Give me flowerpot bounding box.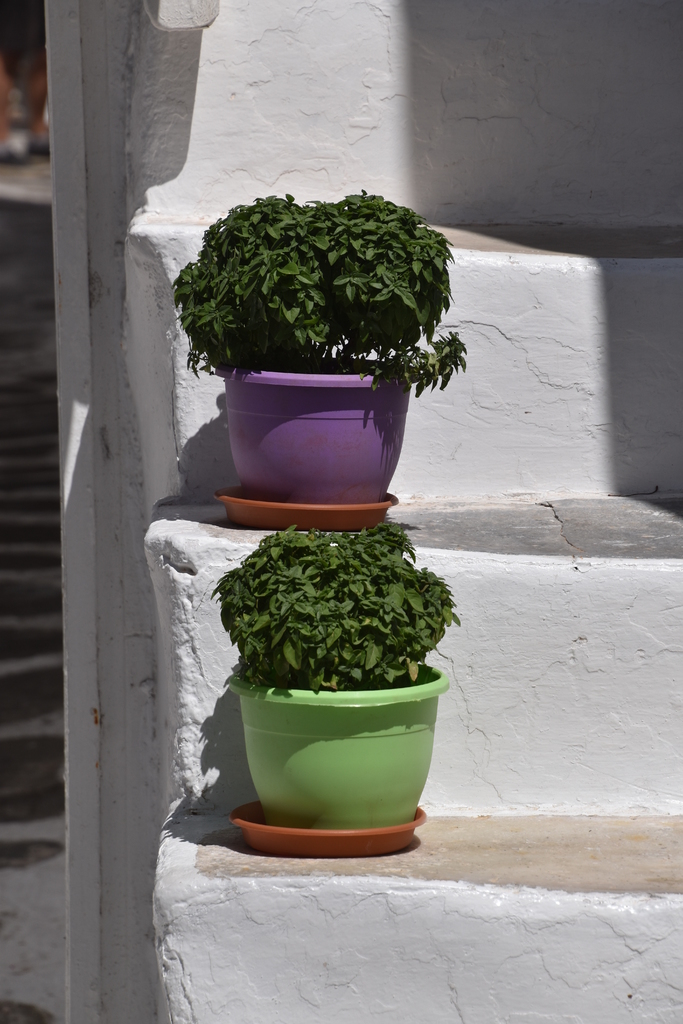
bbox=[229, 652, 447, 825].
